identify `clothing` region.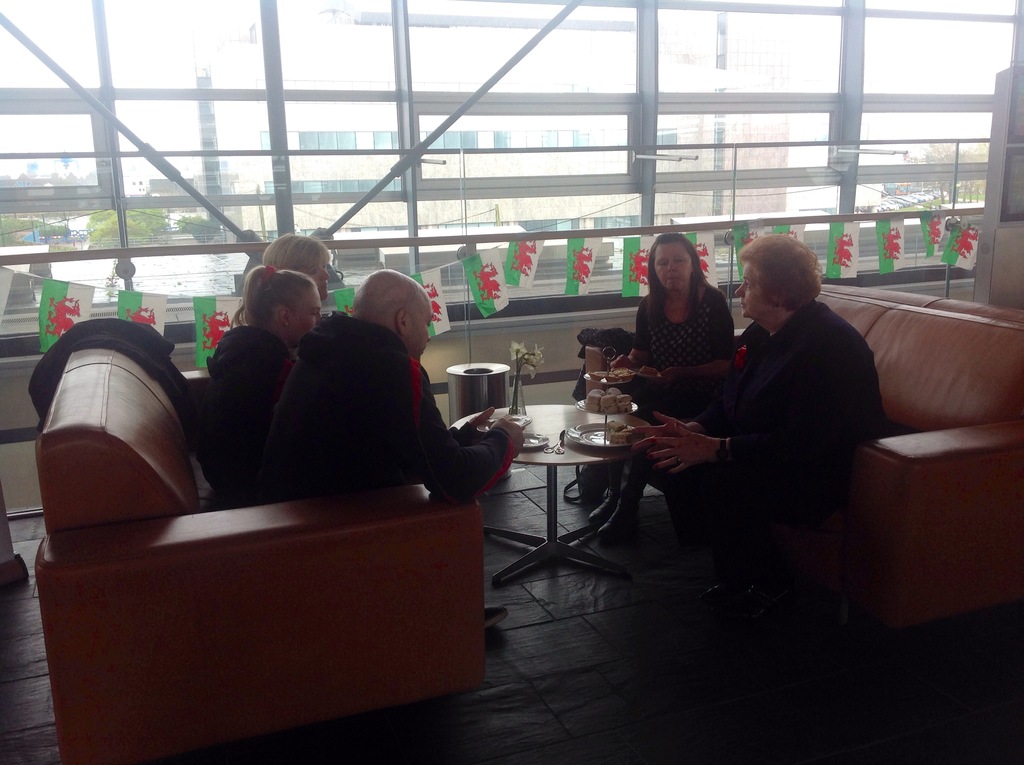
Region: <box>669,307,893,581</box>.
